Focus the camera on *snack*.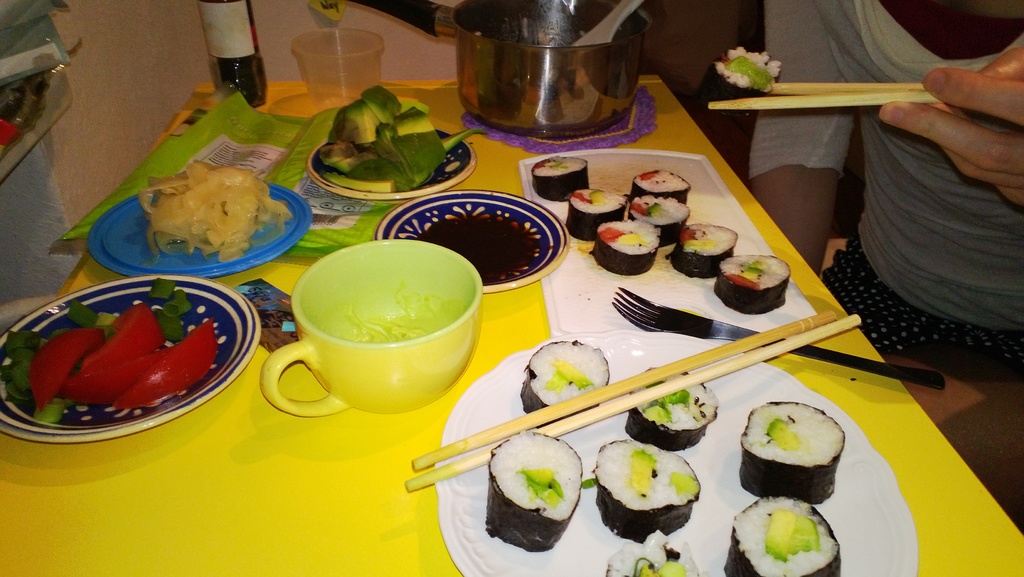
Focus region: [623, 365, 716, 449].
